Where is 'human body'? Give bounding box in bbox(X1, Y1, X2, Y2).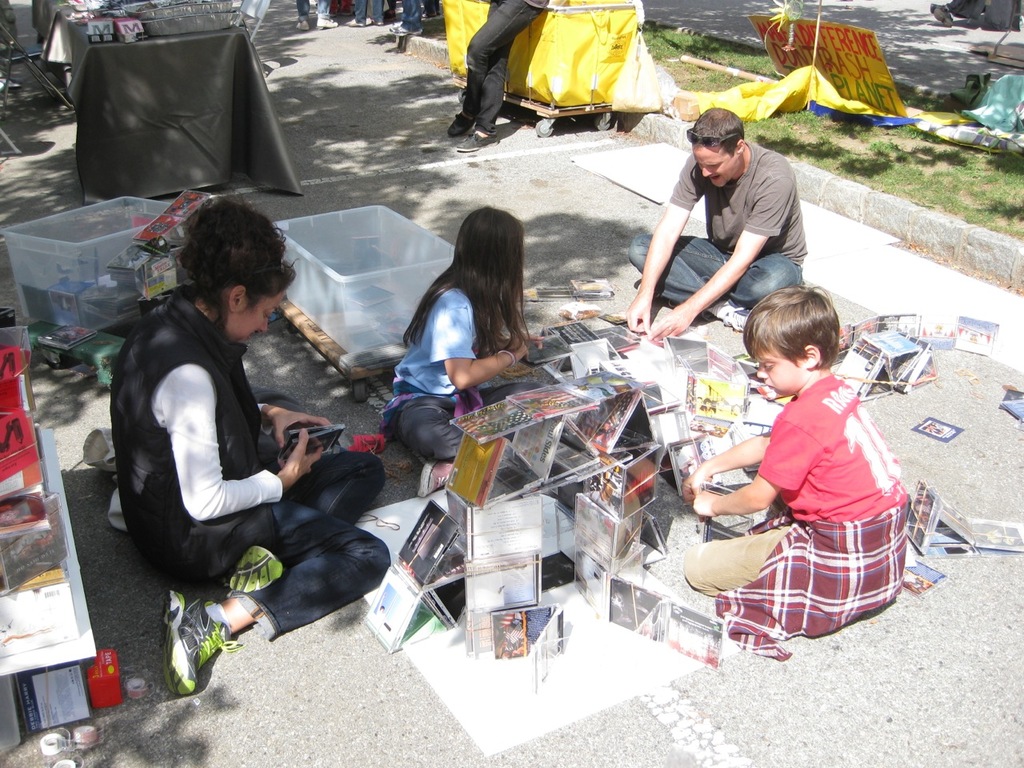
bbox(289, 0, 338, 28).
